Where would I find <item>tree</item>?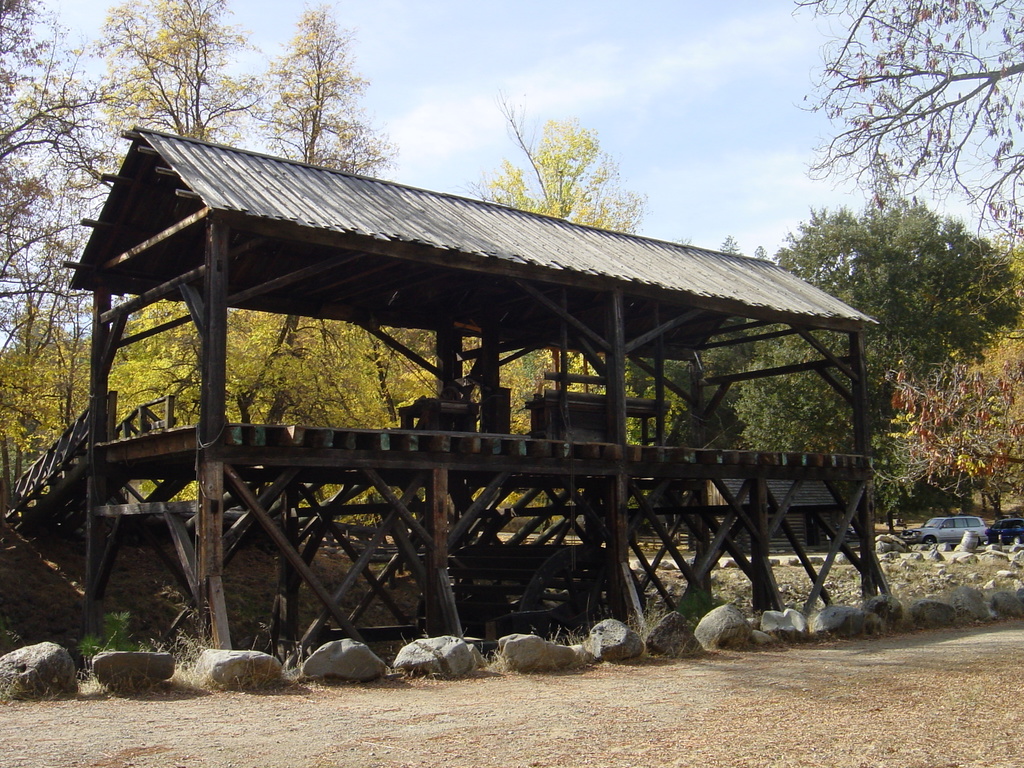
At [x1=823, y1=2, x2=1023, y2=243].
